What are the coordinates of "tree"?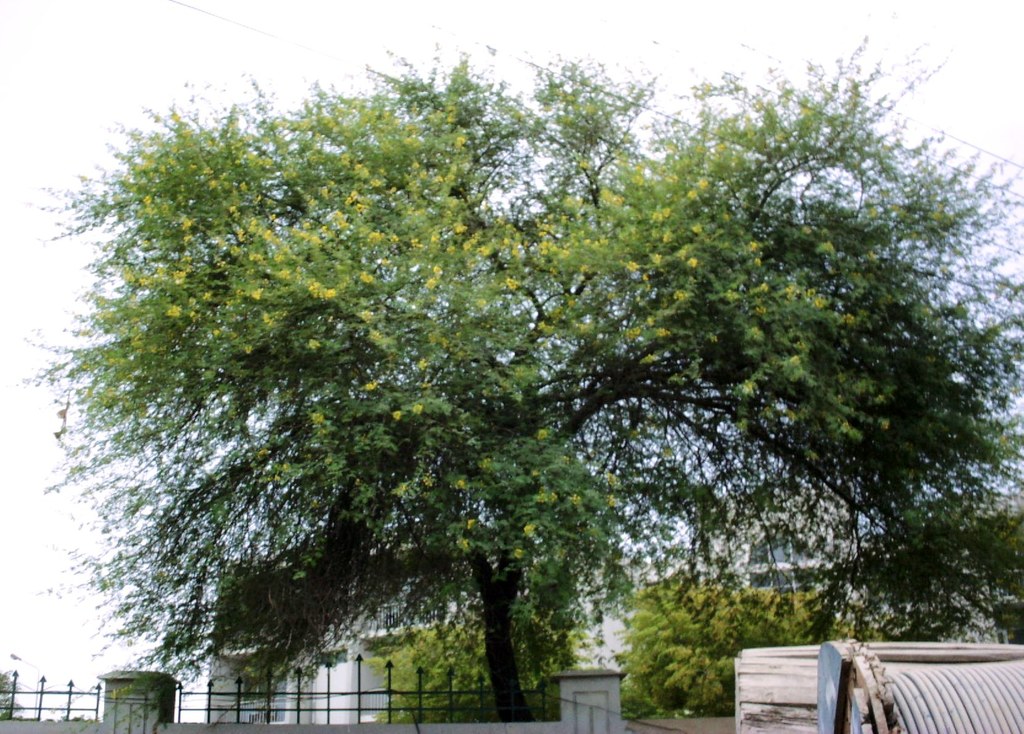
pyautogui.locateOnScreen(40, 47, 981, 700).
